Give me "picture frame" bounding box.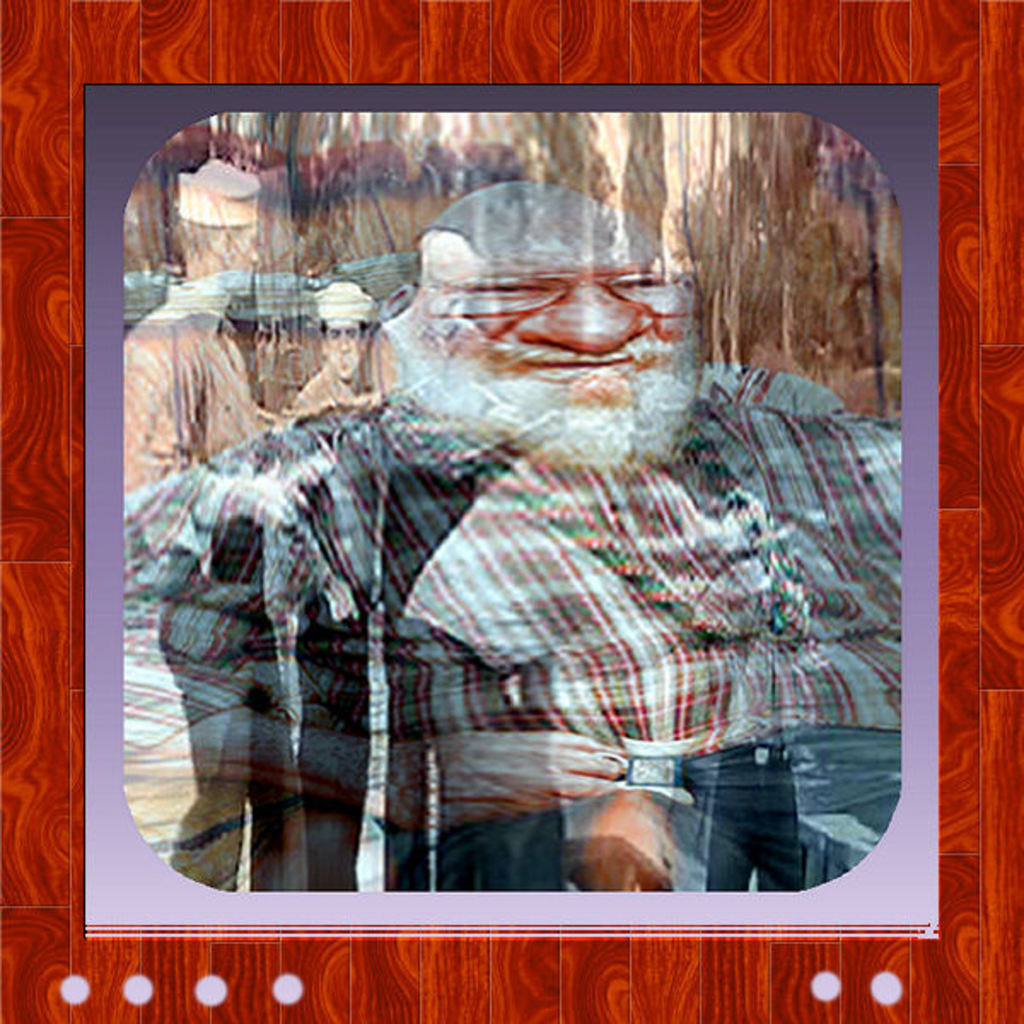
0:0:1022:1022.
